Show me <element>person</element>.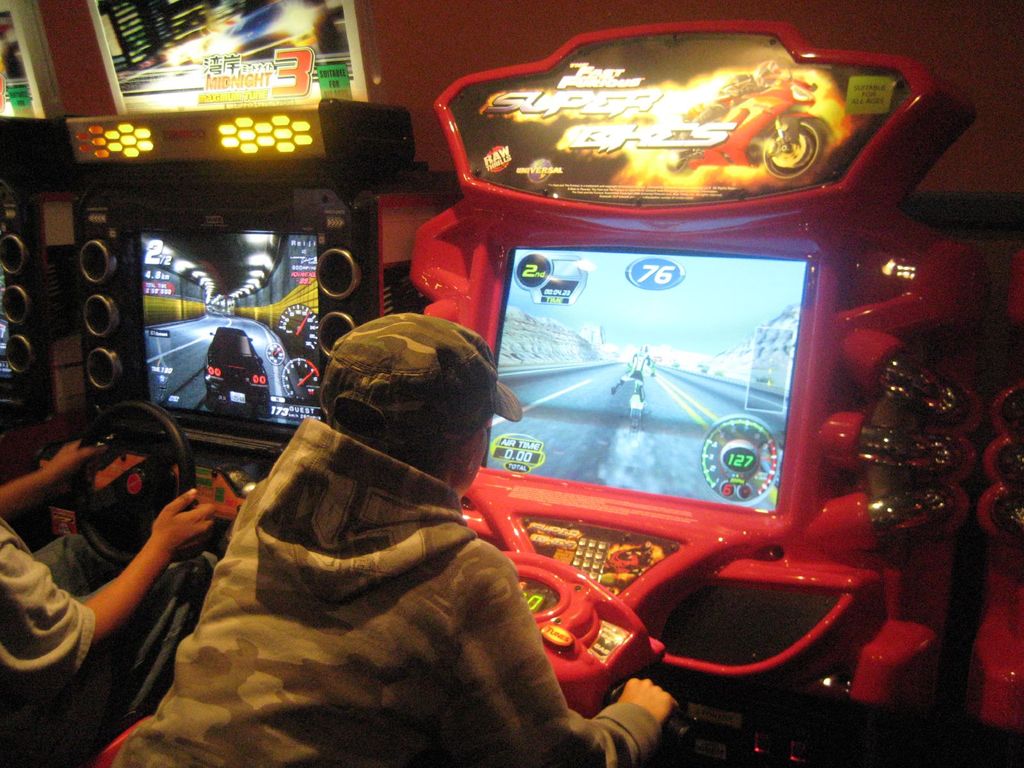
<element>person</element> is here: 15,365,250,723.
